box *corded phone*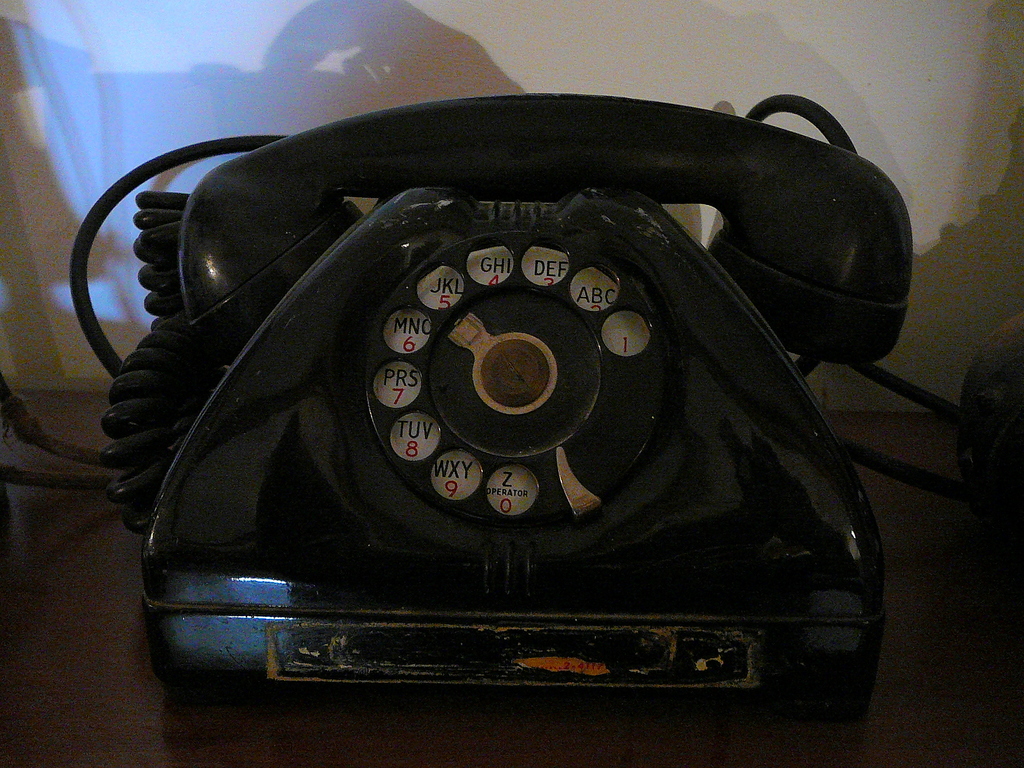
(left=99, top=90, right=911, bottom=713)
